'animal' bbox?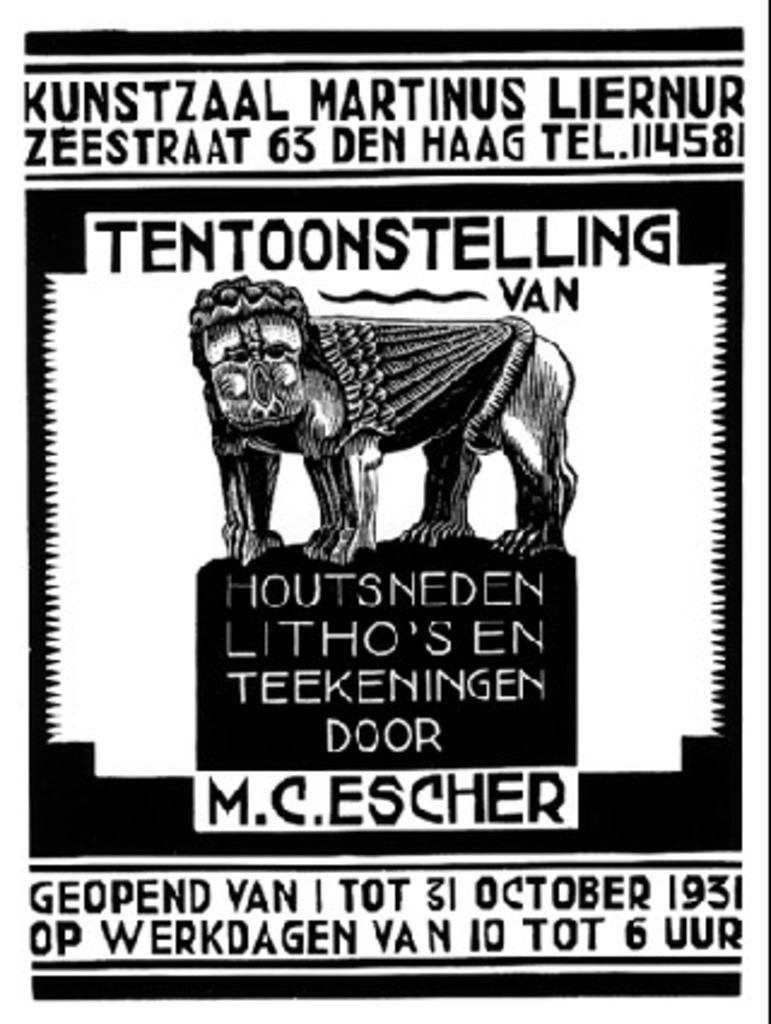
(190, 263, 571, 566)
